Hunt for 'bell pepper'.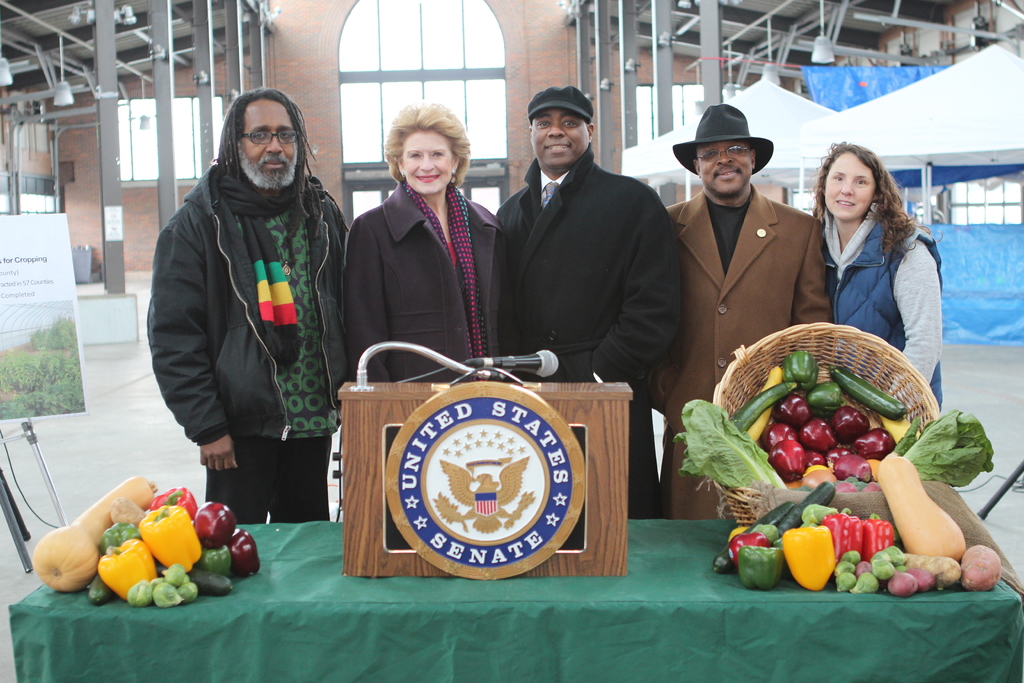
Hunted down at [866,512,893,562].
